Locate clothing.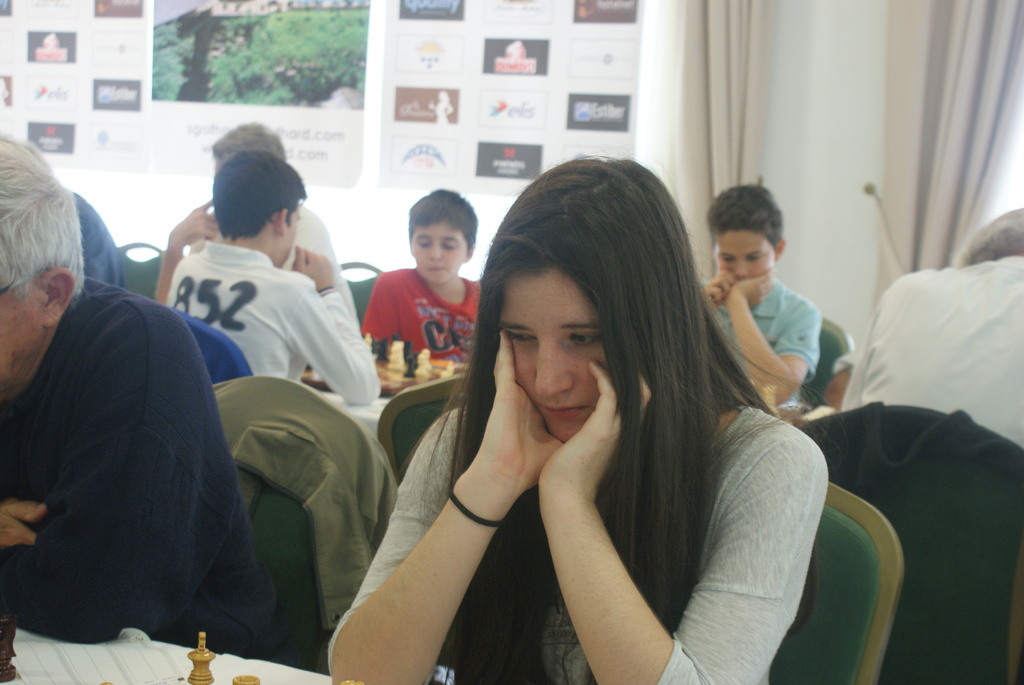
Bounding box: bbox(835, 253, 1023, 454).
